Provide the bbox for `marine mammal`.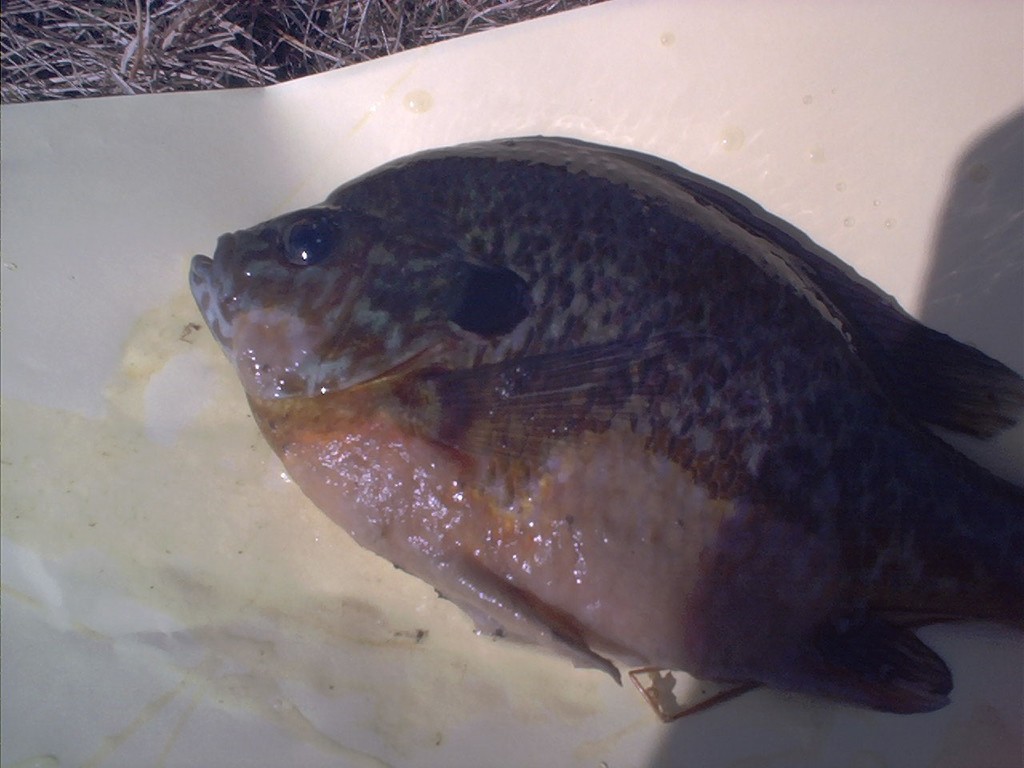
Rect(183, 140, 1023, 710).
